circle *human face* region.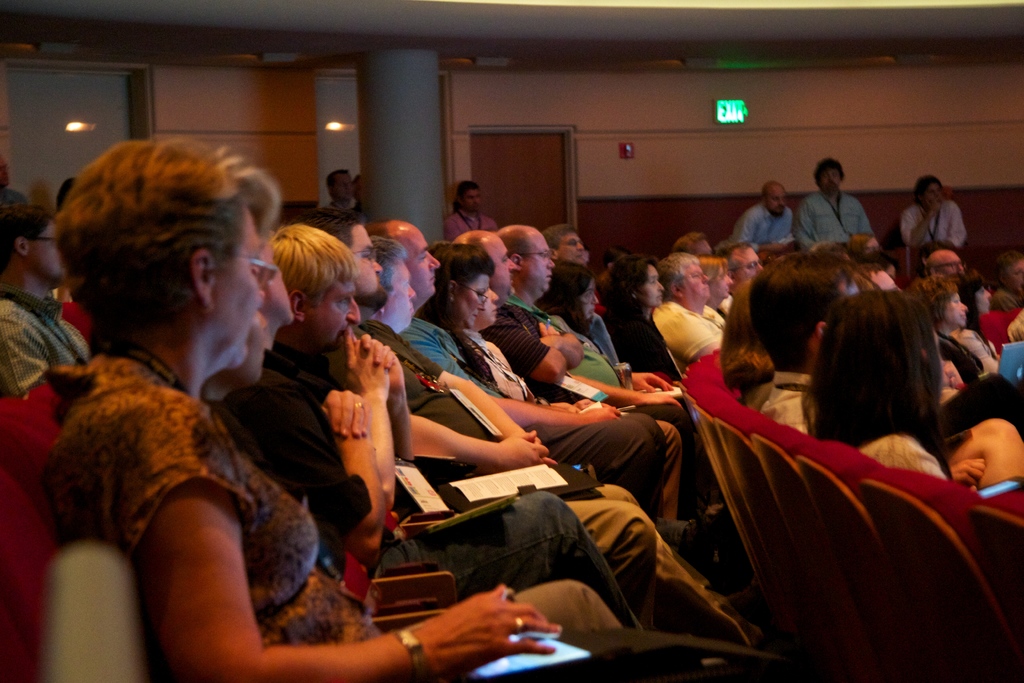
Region: 31:215:68:284.
